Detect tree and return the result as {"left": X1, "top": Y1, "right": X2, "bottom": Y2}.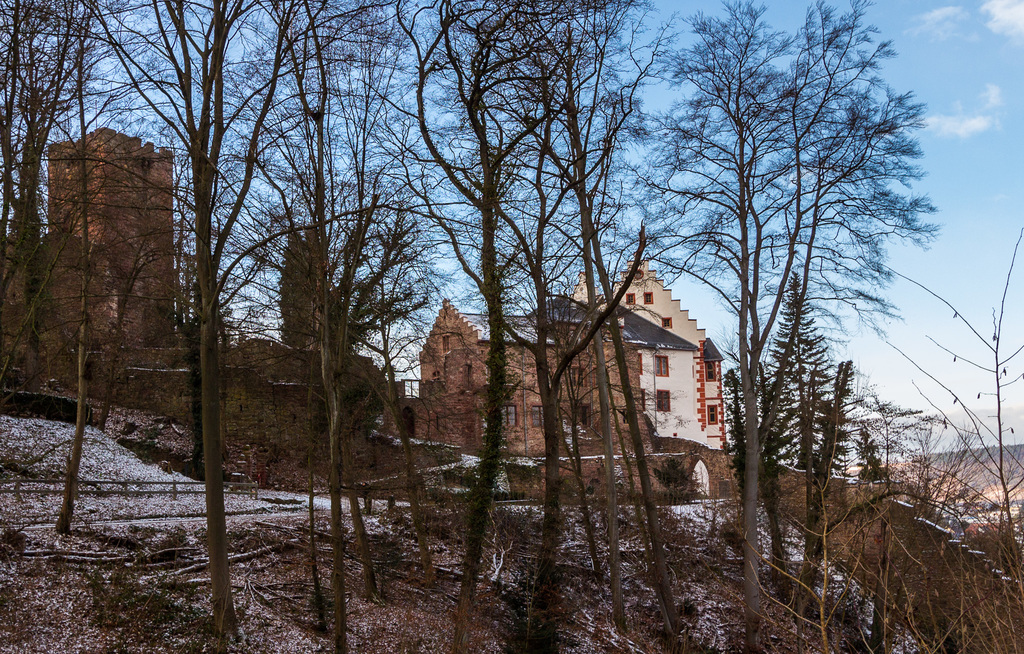
{"left": 225, "top": 0, "right": 431, "bottom": 653}.
